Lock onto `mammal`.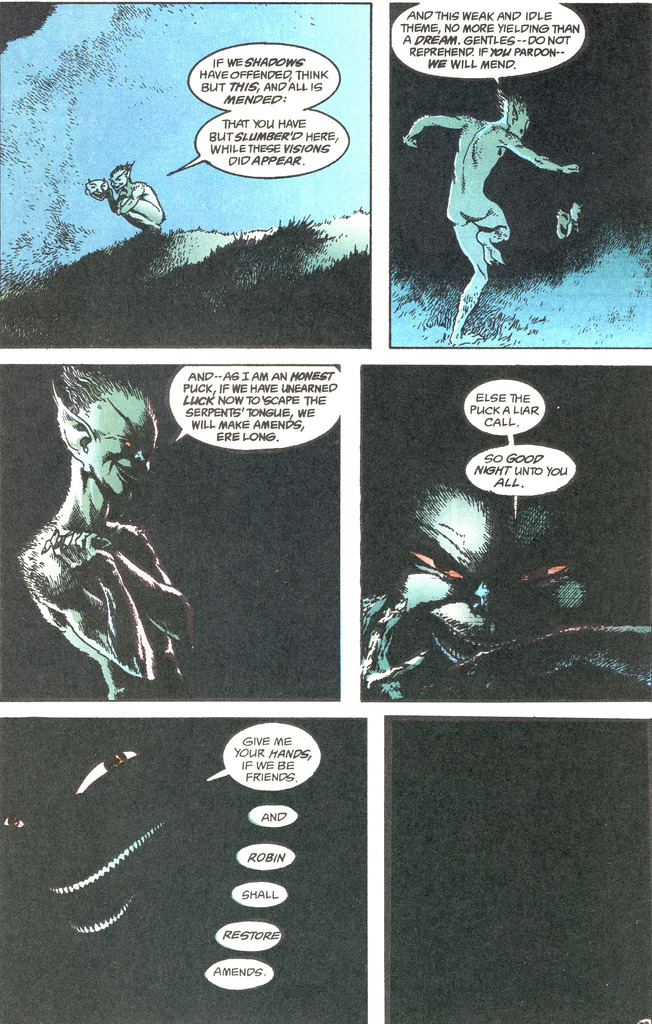
Locked: {"x1": 369, "y1": 465, "x2": 651, "y2": 698}.
